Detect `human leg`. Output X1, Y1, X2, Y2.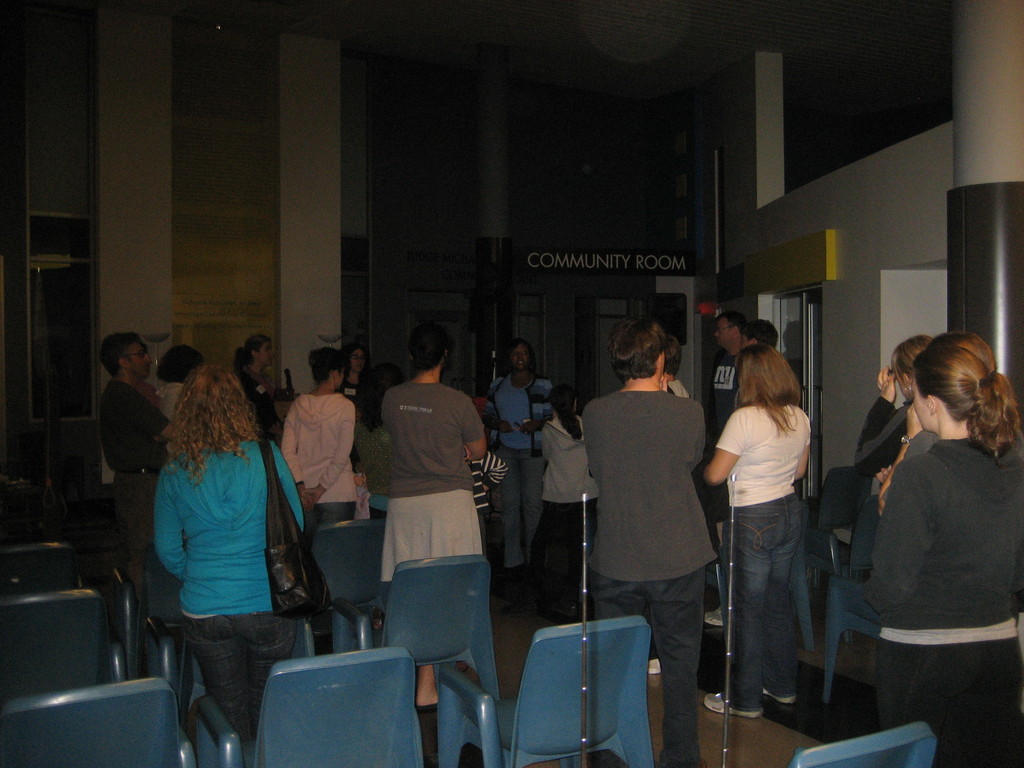
541, 495, 573, 627.
